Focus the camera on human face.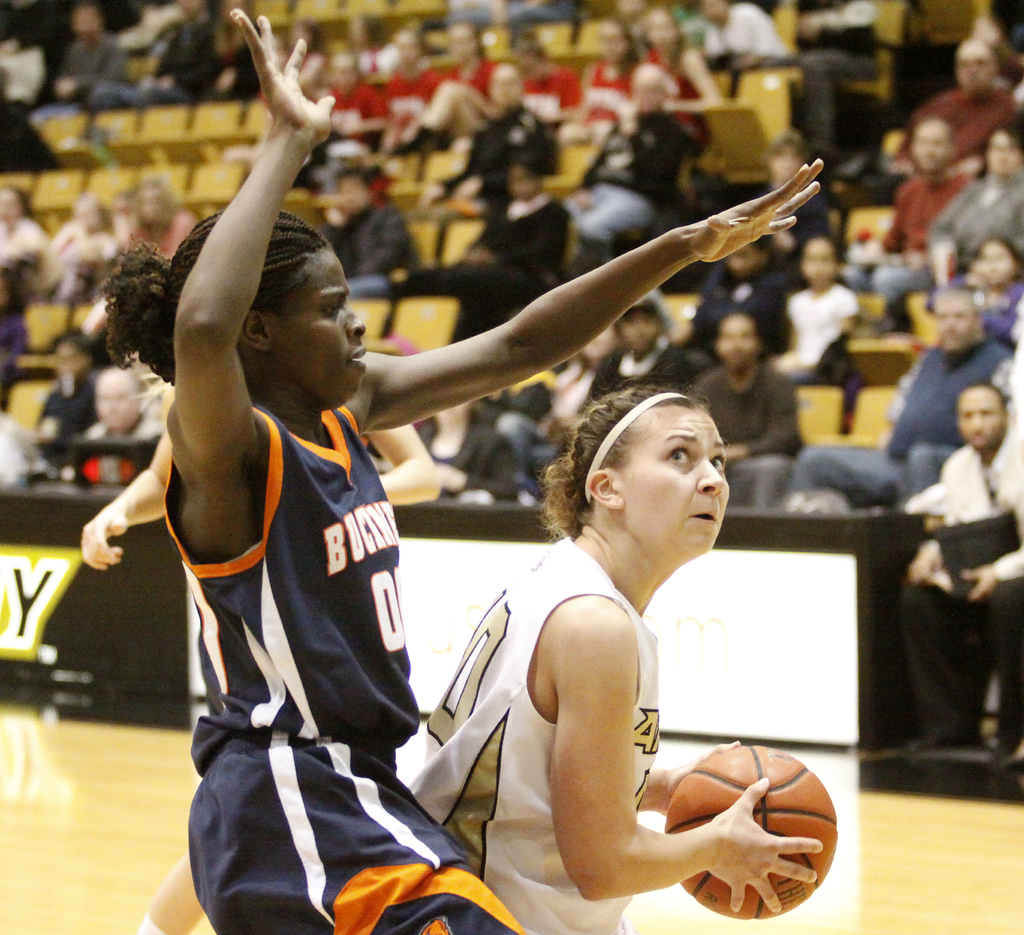
Focus region: [left=954, top=389, right=1002, bottom=456].
